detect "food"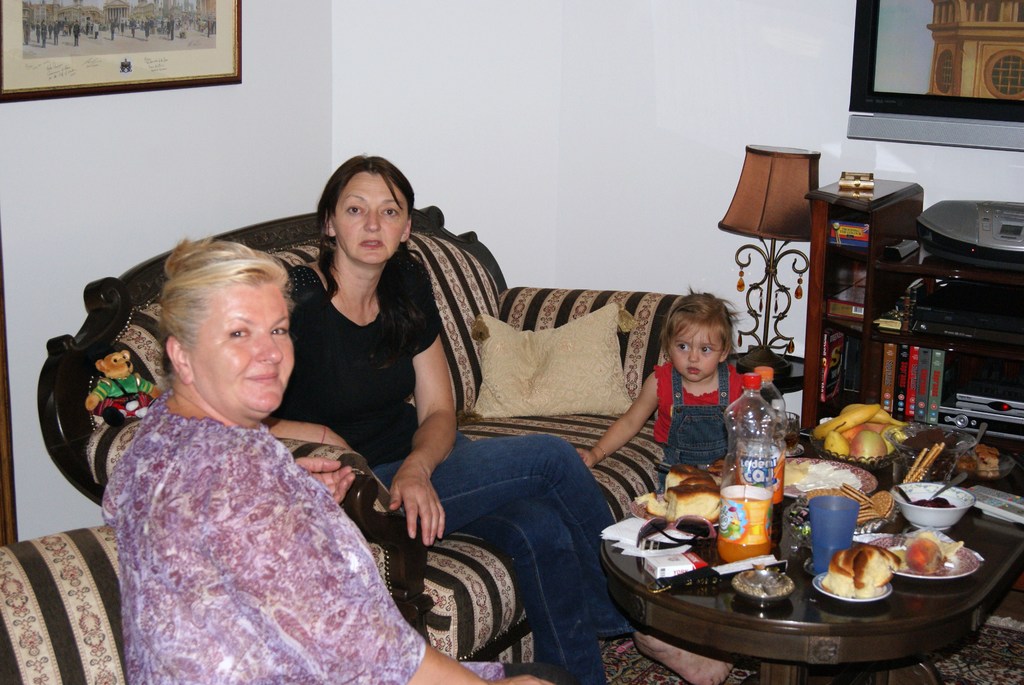
box(820, 542, 902, 602)
